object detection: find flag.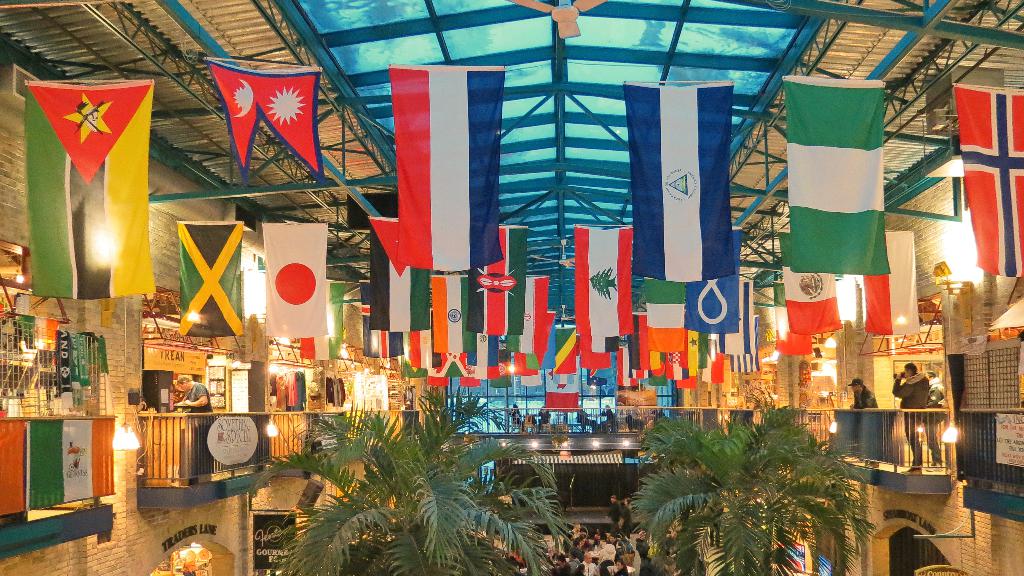
<box>20,81,154,300</box>.
